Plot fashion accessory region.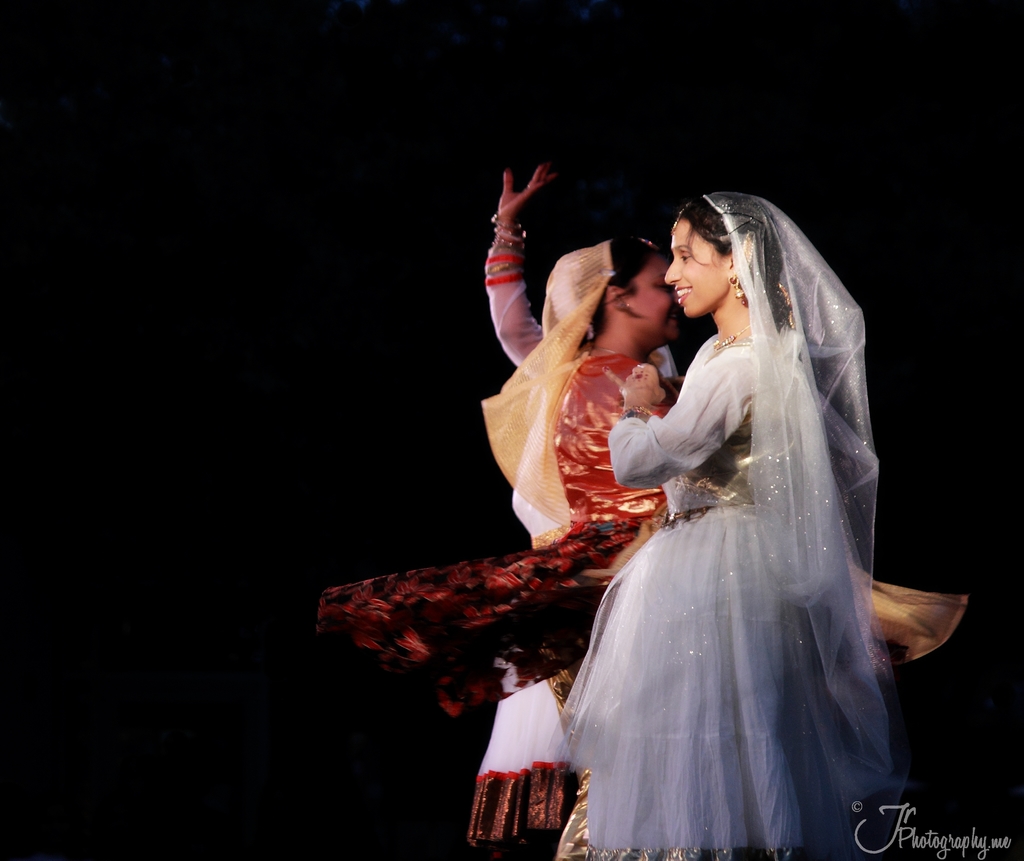
Plotted at locate(711, 319, 754, 351).
